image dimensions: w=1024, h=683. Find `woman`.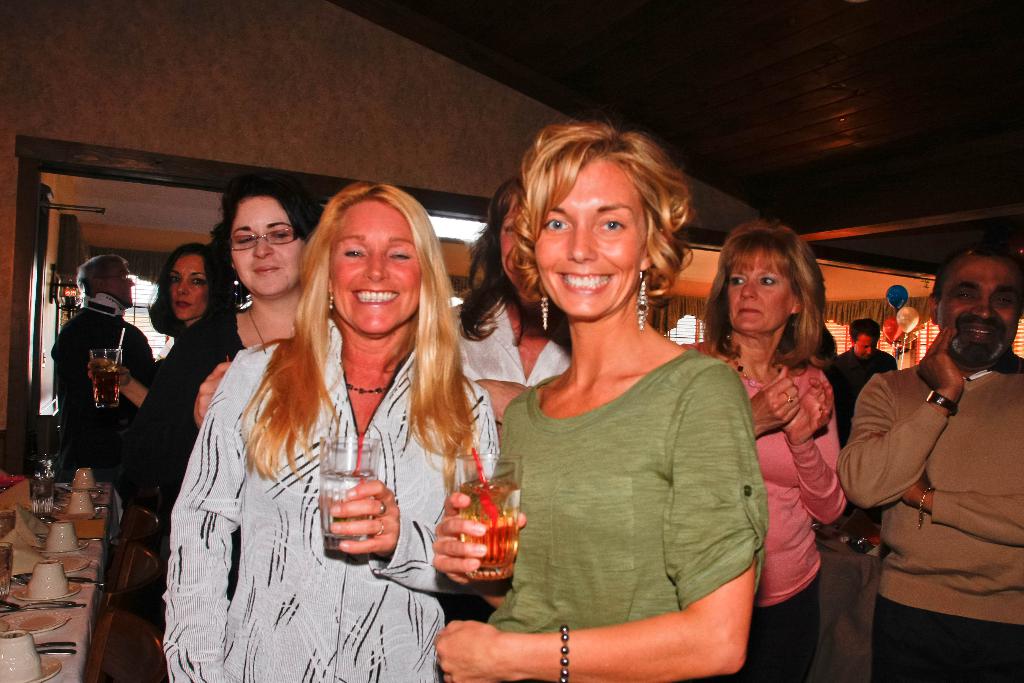
BBox(684, 211, 845, 682).
